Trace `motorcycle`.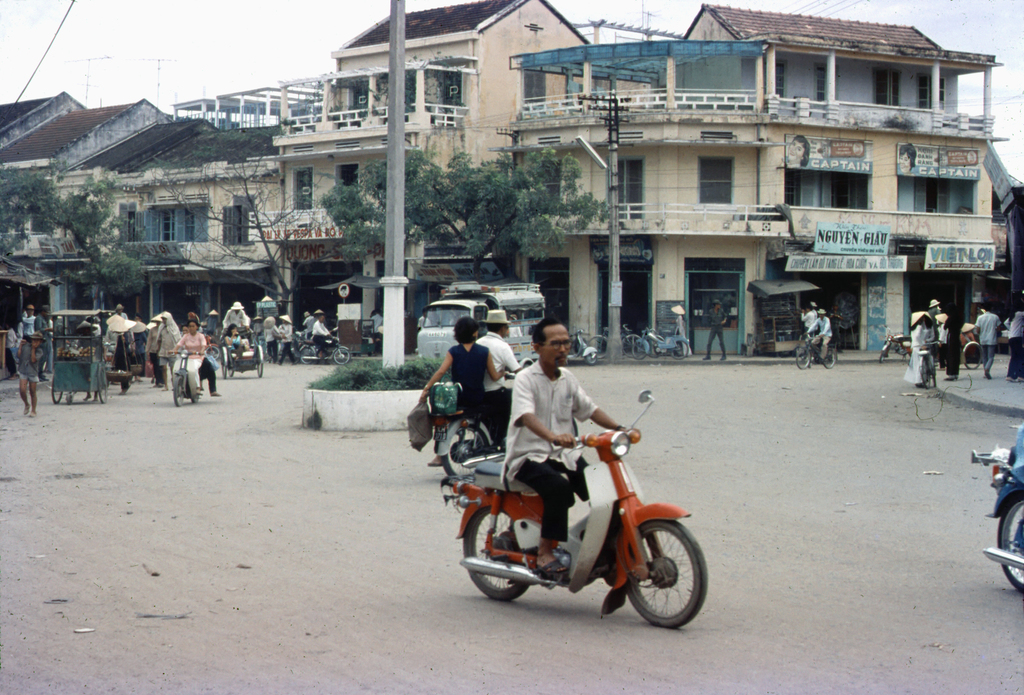
Traced to {"left": 972, "top": 429, "right": 1023, "bottom": 588}.
